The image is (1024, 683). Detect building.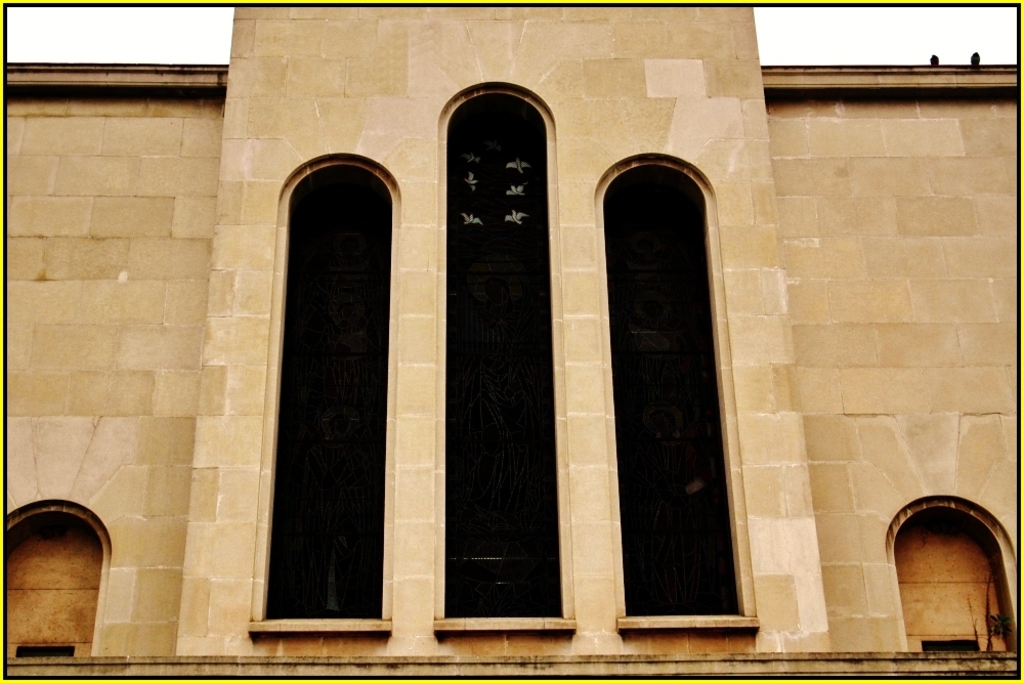
Detection: <box>5,7,1017,678</box>.
